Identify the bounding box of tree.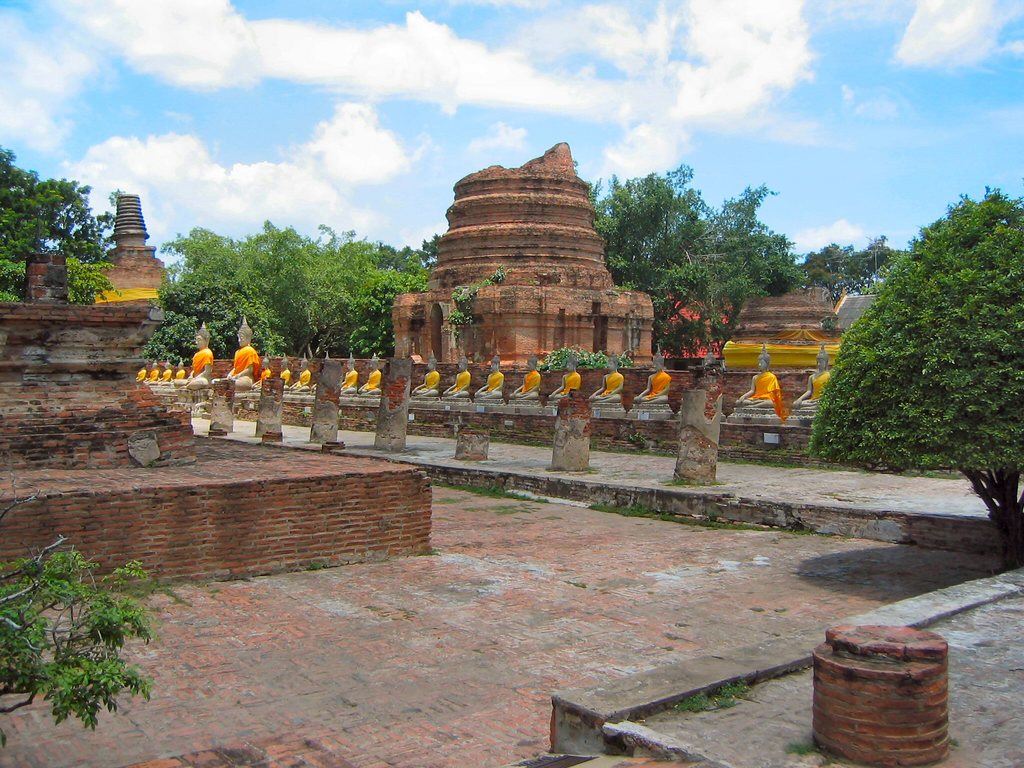
box(797, 237, 921, 302).
